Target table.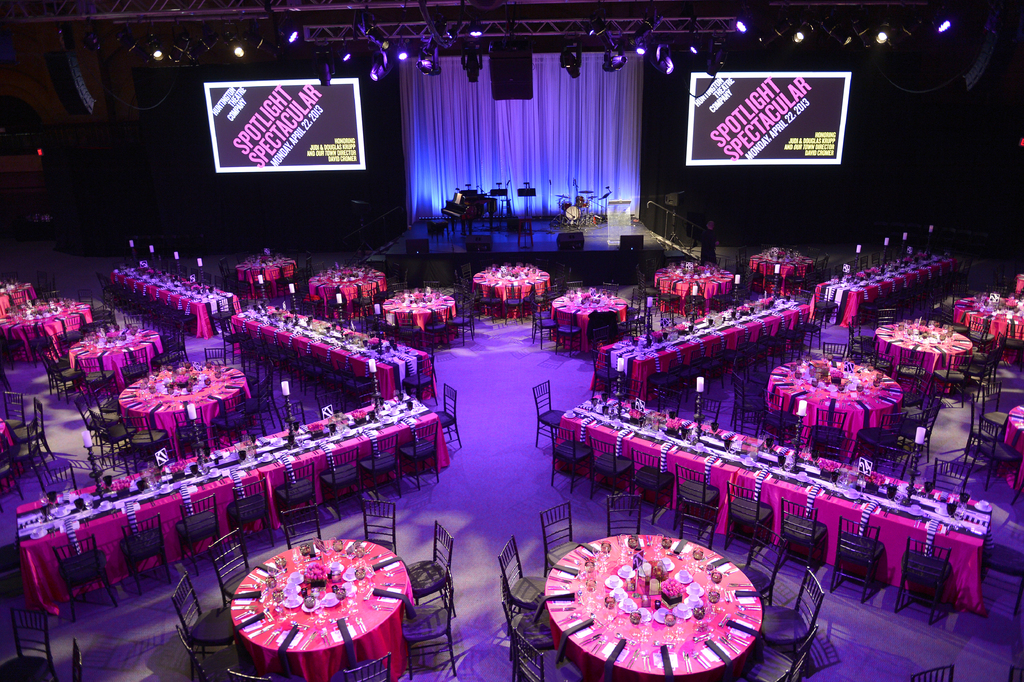
Target region: Rect(944, 291, 1023, 345).
